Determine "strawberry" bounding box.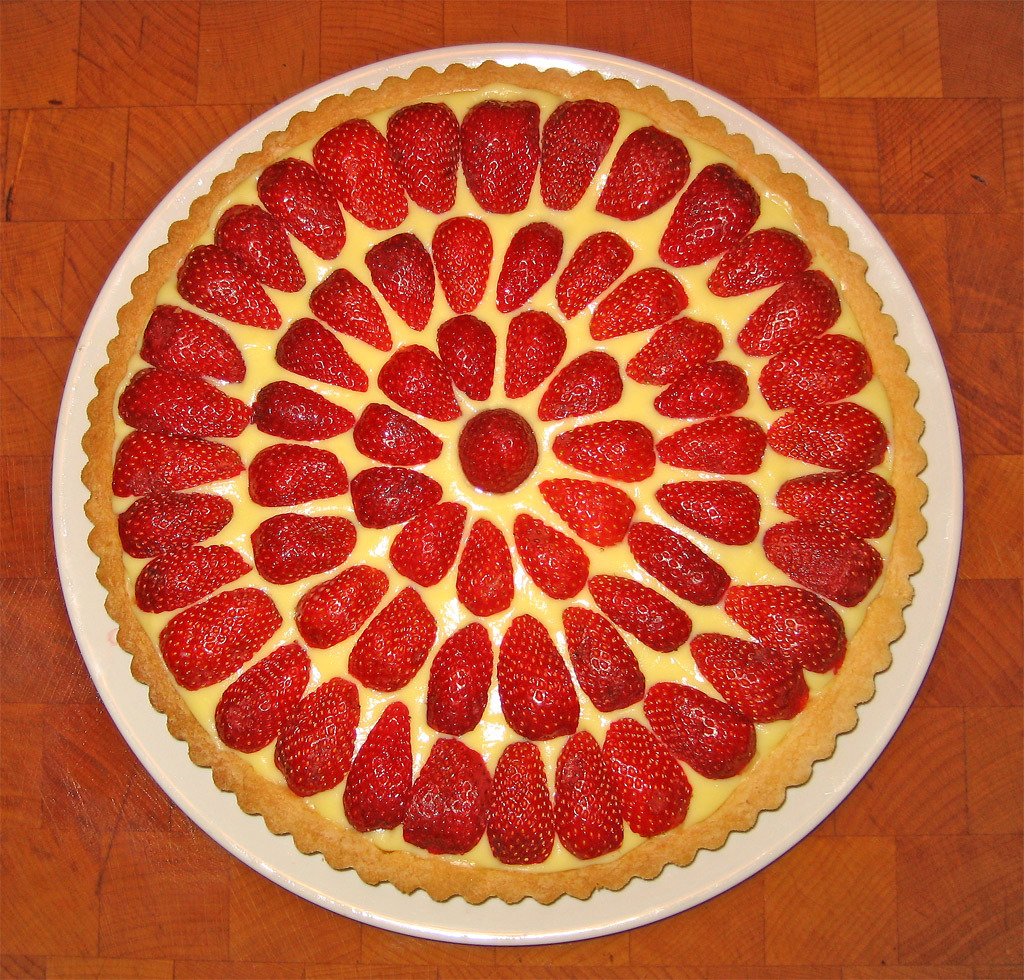
Determined: rect(535, 353, 623, 421).
